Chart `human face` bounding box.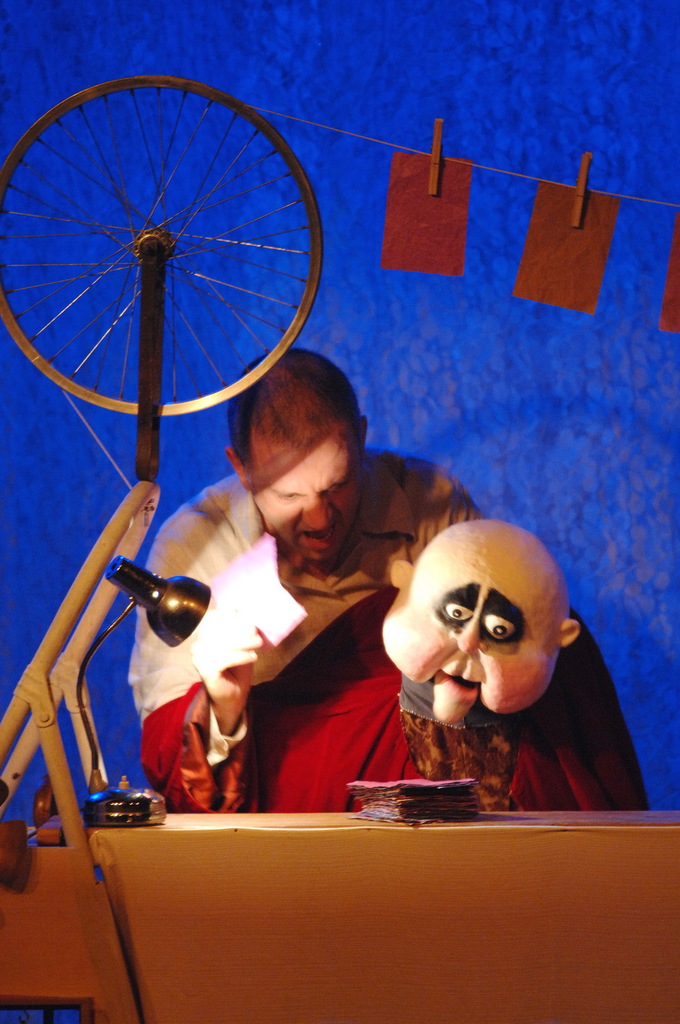
Charted: x1=248, y1=424, x2=364, y2=570.
